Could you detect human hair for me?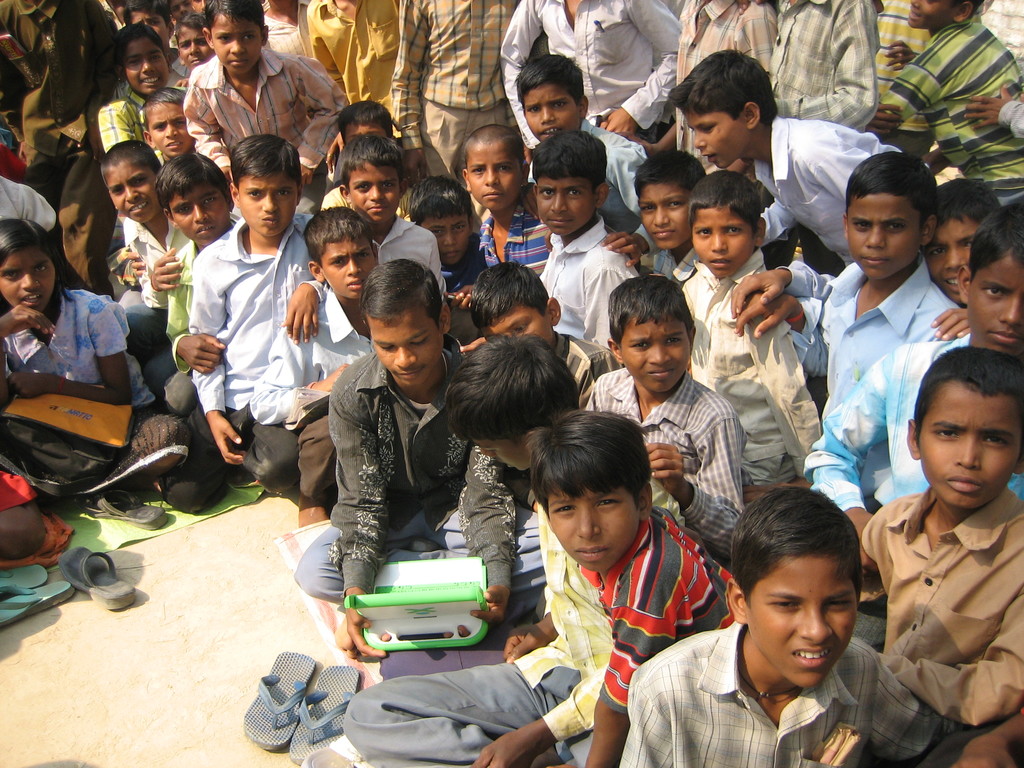
Detection result: <box>526,408,649,515</box>.
